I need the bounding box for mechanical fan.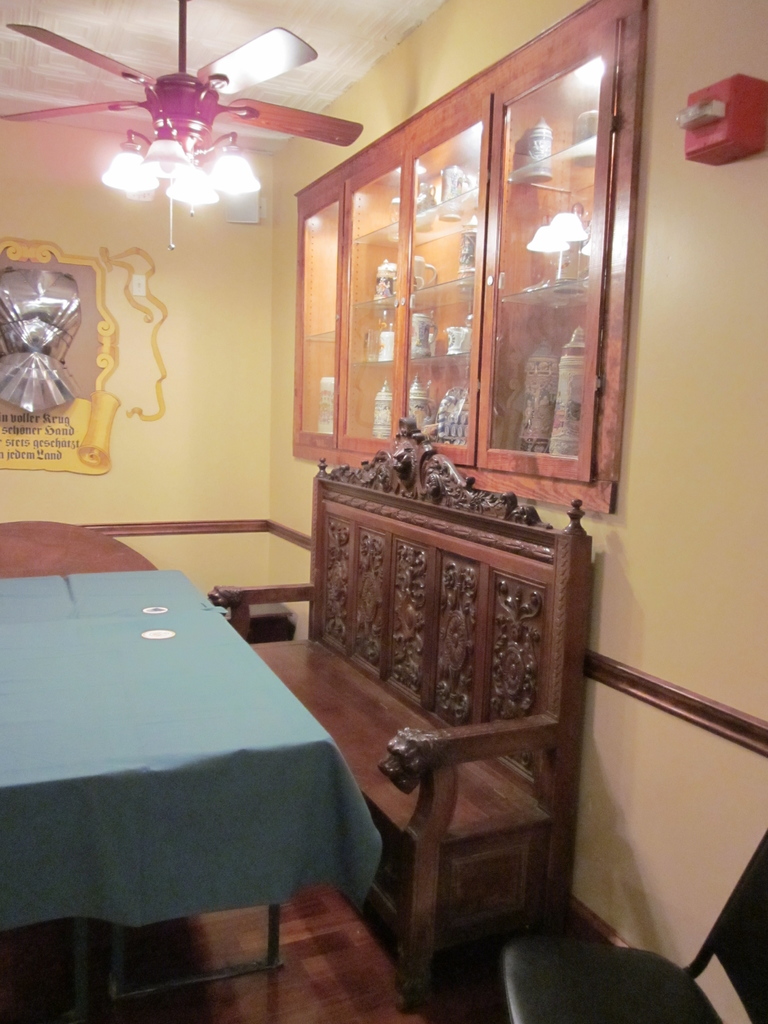
Here it is: detection(0, 0, 362, 211).
